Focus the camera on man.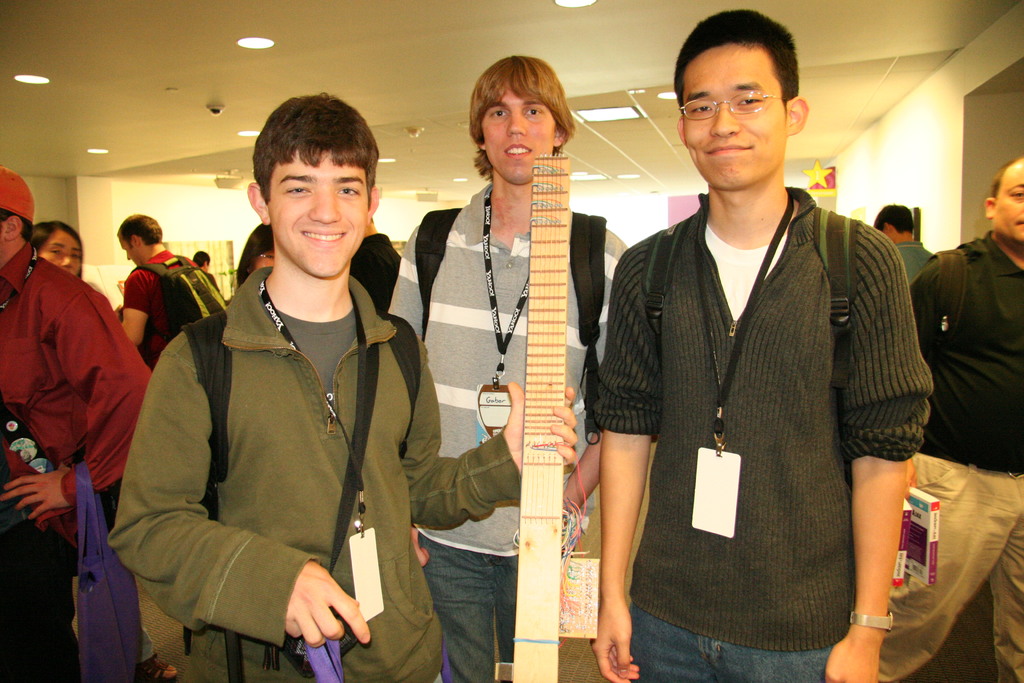
Focus region: pyautogui.locateOnScreen(574, 30, 939, 666).
